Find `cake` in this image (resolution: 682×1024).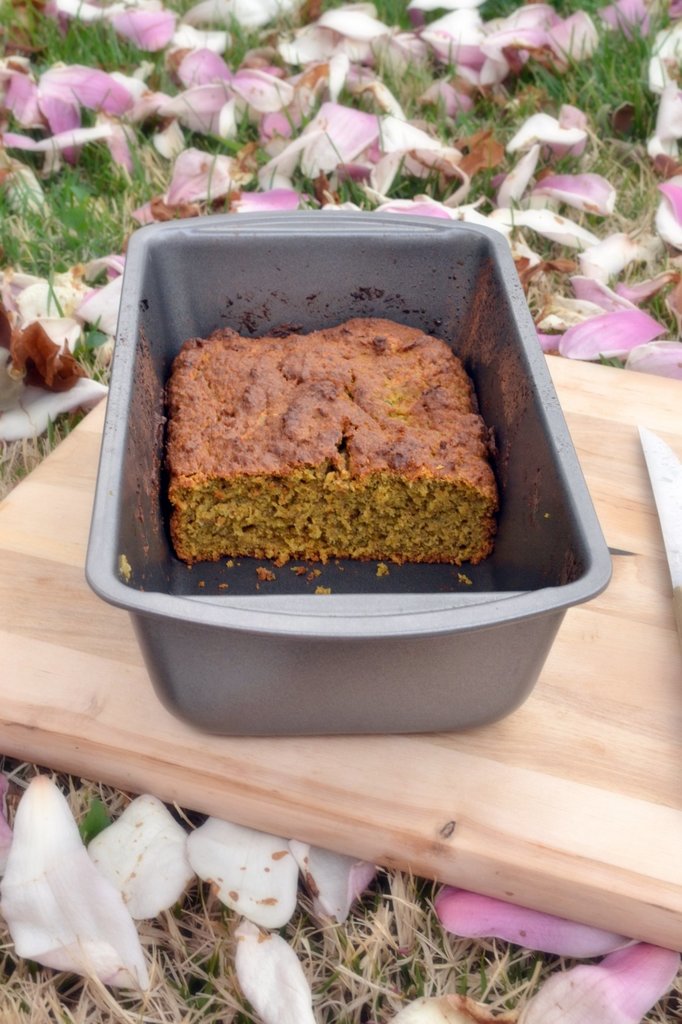
(166, 316, 503, 562).
